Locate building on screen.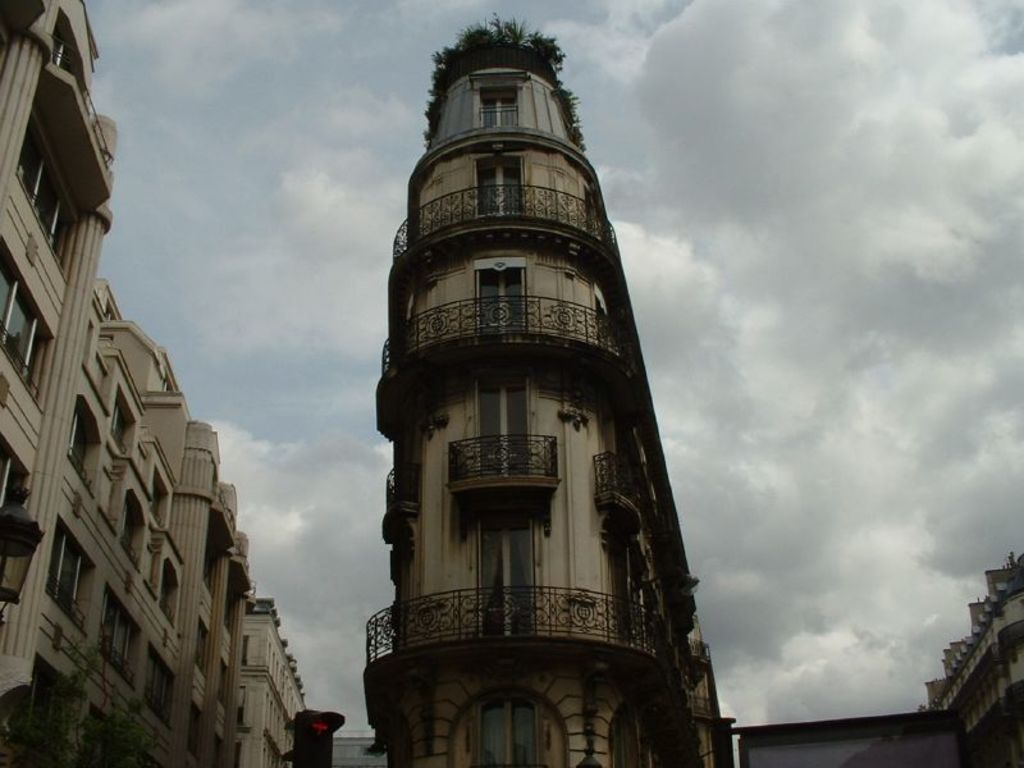
On screen at {"x1": 365, "y1": 10, "x2": 721, "y2": 767}.
